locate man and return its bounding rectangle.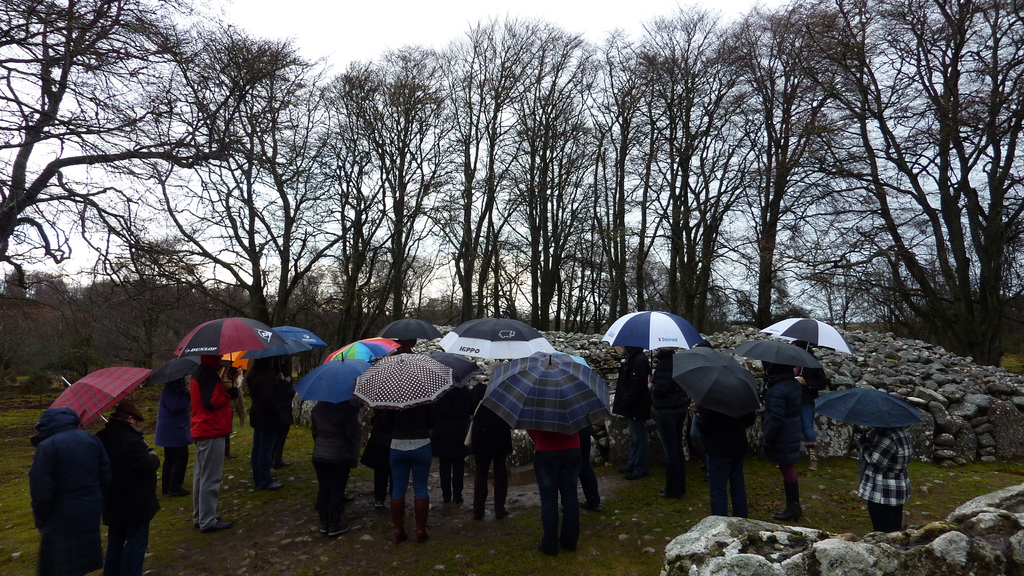
region(191, 346, 236, 533).
